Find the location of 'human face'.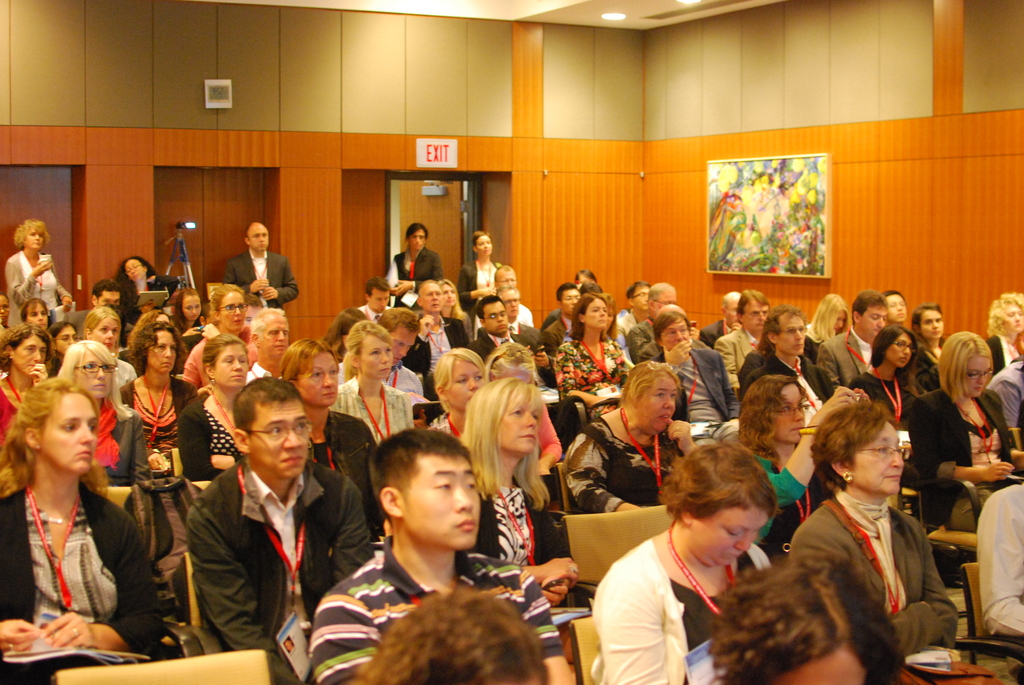
Location: x1=500 y1=267 x2=514 y2=288.
